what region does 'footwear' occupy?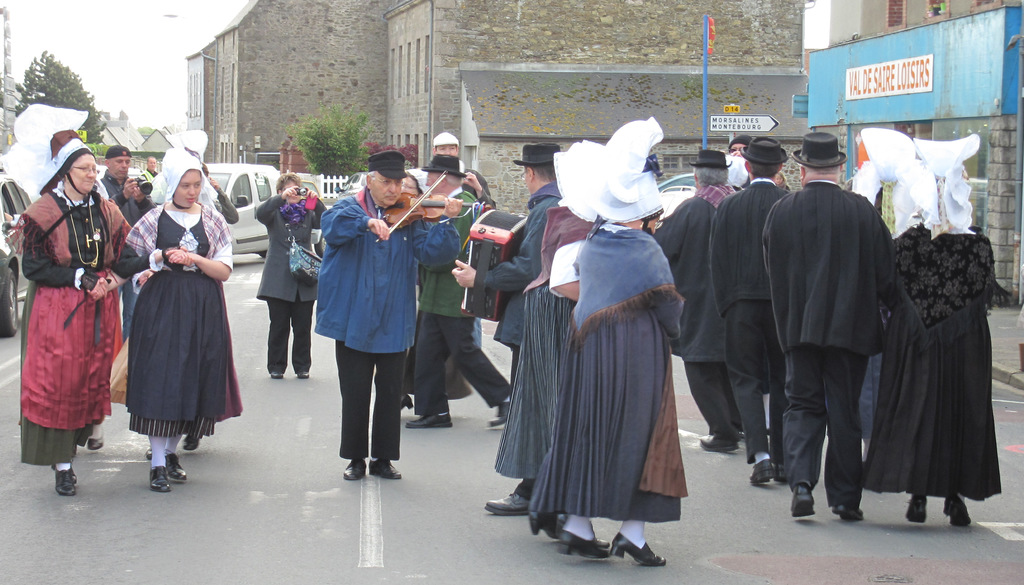
(left=555, top=534, right=610, bottom=555).
